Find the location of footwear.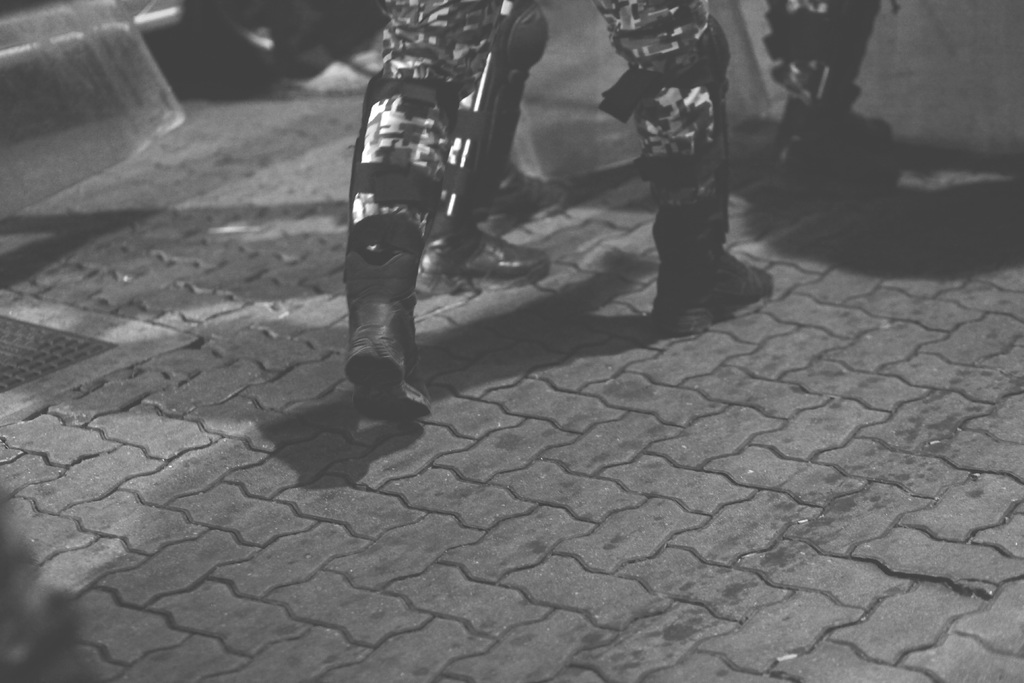
Location: (655,202,786,325).
